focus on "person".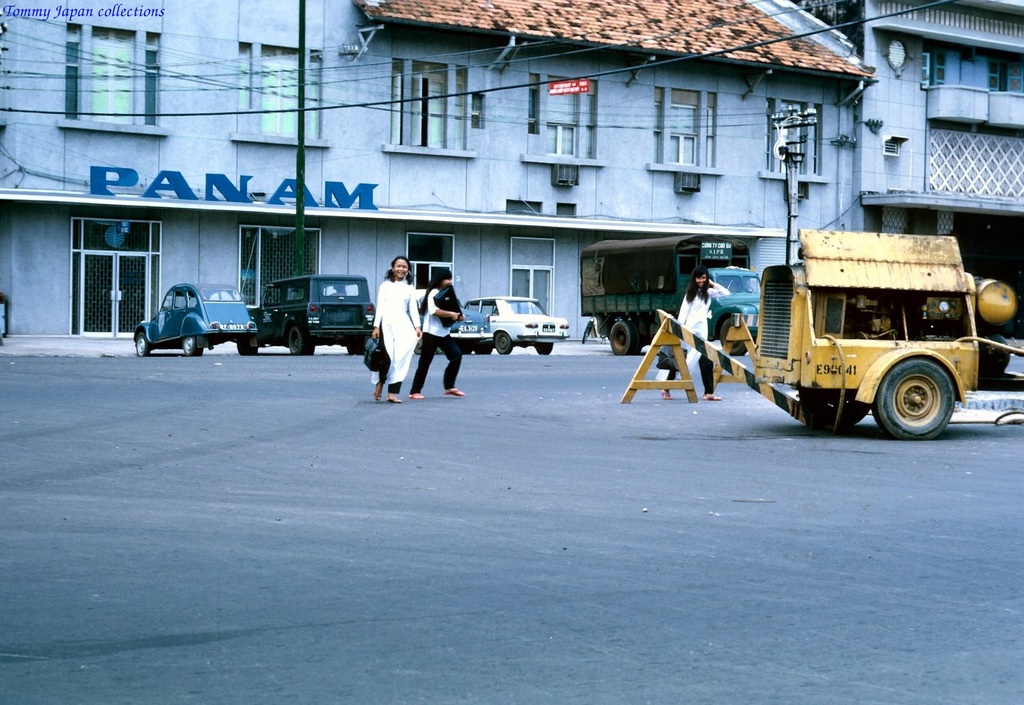
Focused at left=666, top=268, right=719, bottom=403.
